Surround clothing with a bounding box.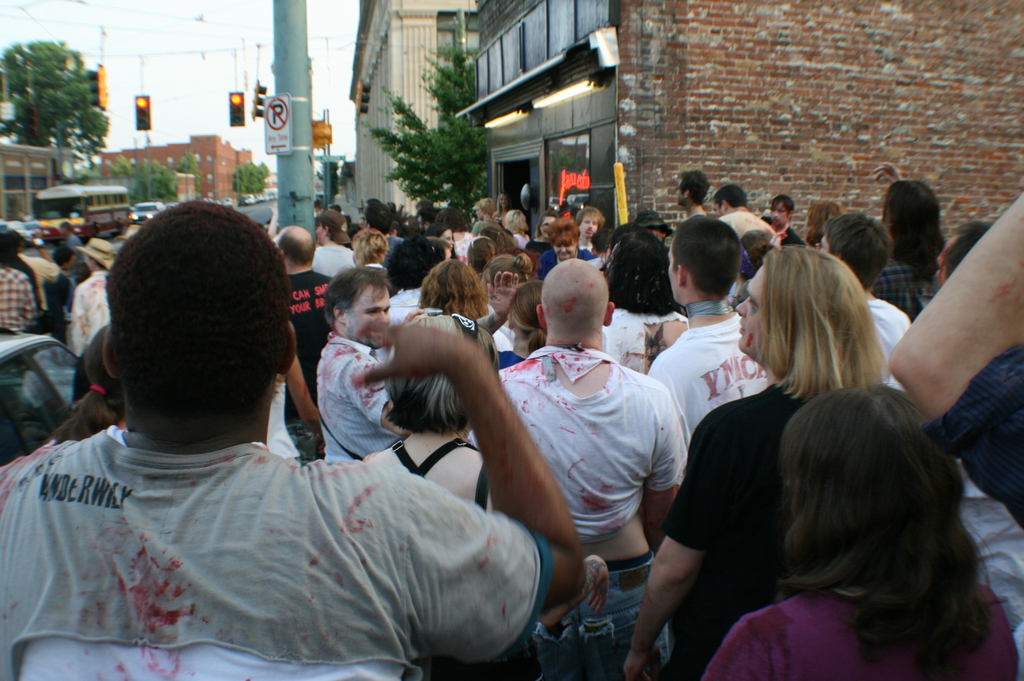
<bbox>492, 349, 694, 677</bbox>.
